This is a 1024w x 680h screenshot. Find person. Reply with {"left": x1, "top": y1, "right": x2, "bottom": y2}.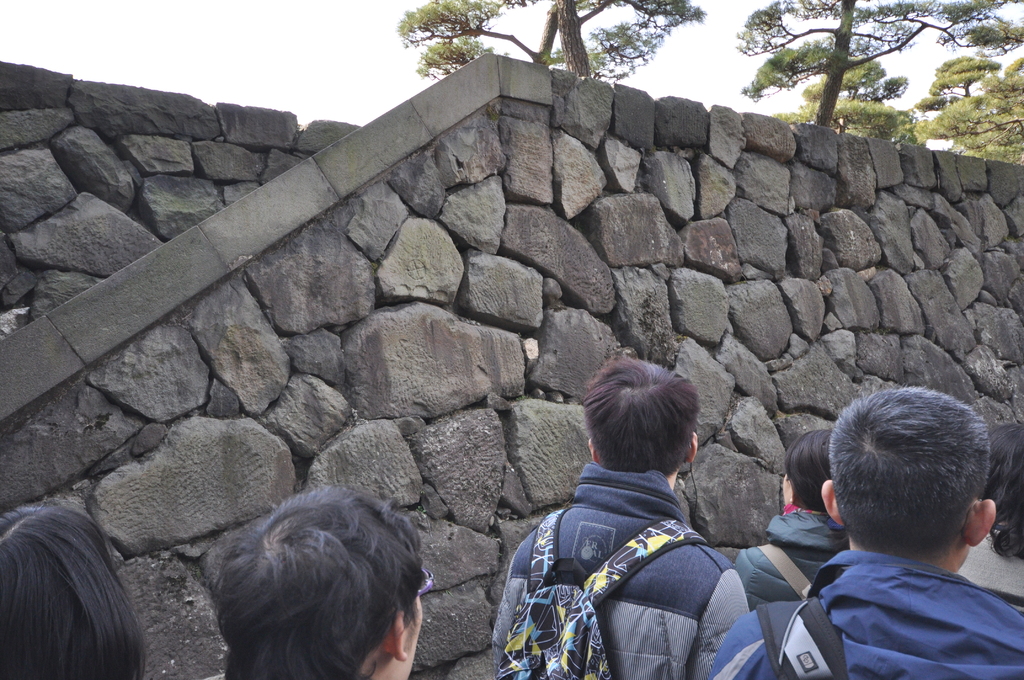
{"left": 0, "top": 496, "right": 150, "bottom": 679}.
